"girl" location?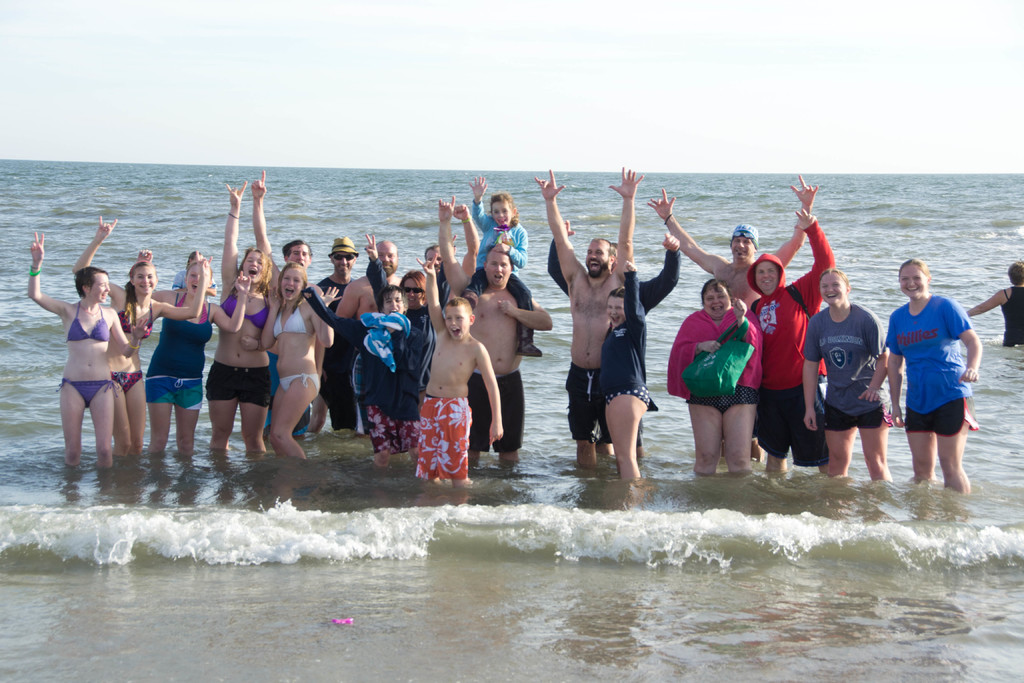
<bbox>24, 228, 150, 464</bbox>
